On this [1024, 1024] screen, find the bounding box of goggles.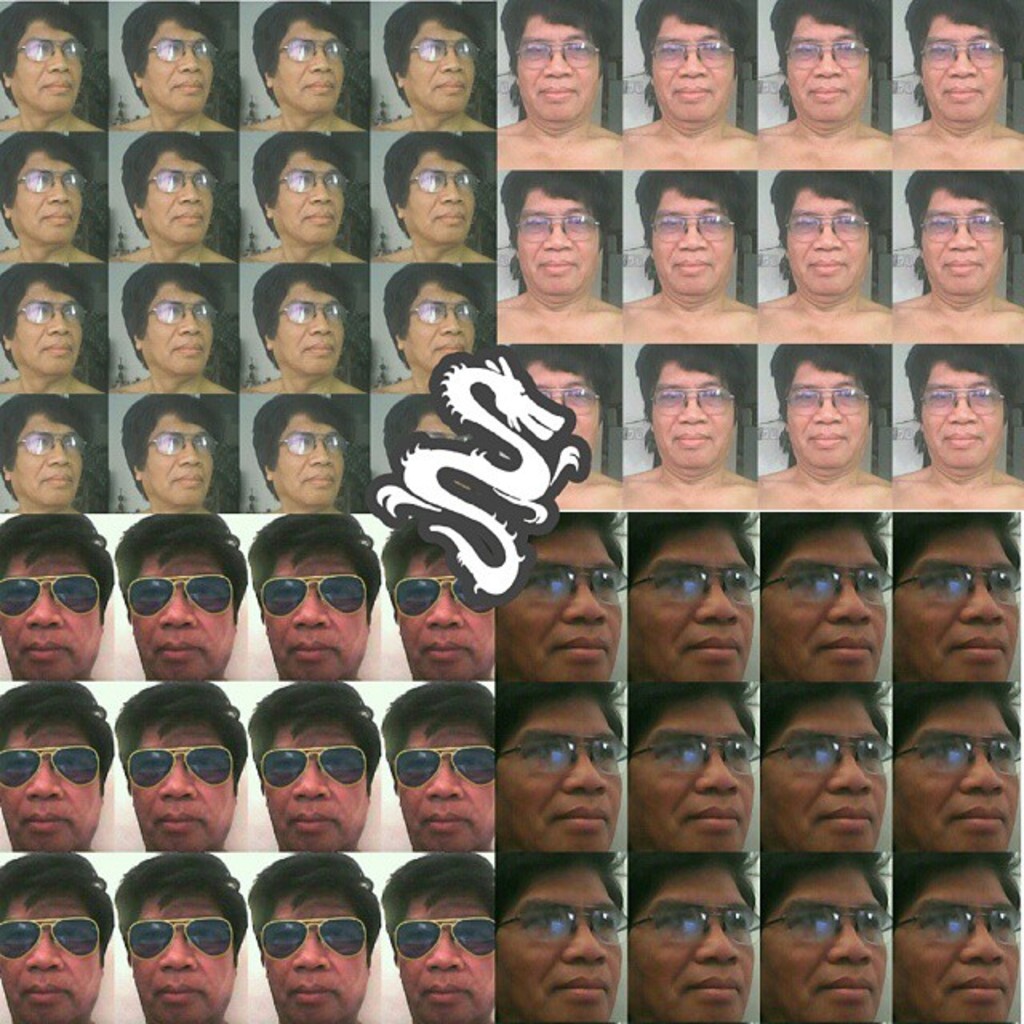
Bounding box: (142, 413, 214, 453).
